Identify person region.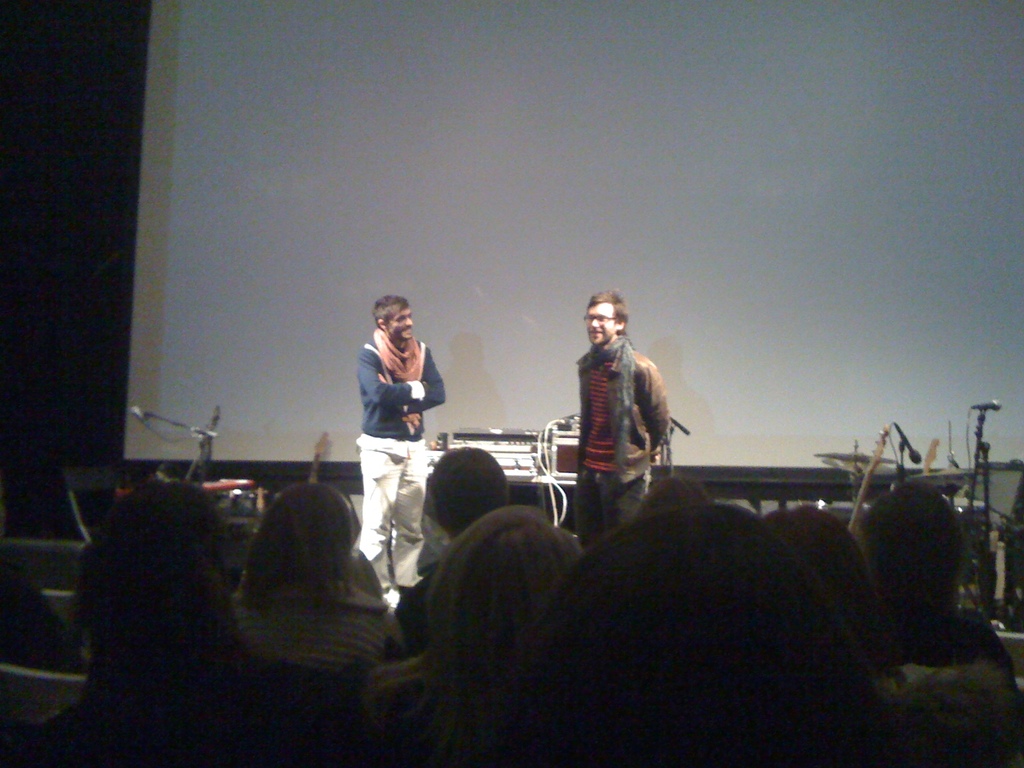
Region: (5, 486, 392, 767).
